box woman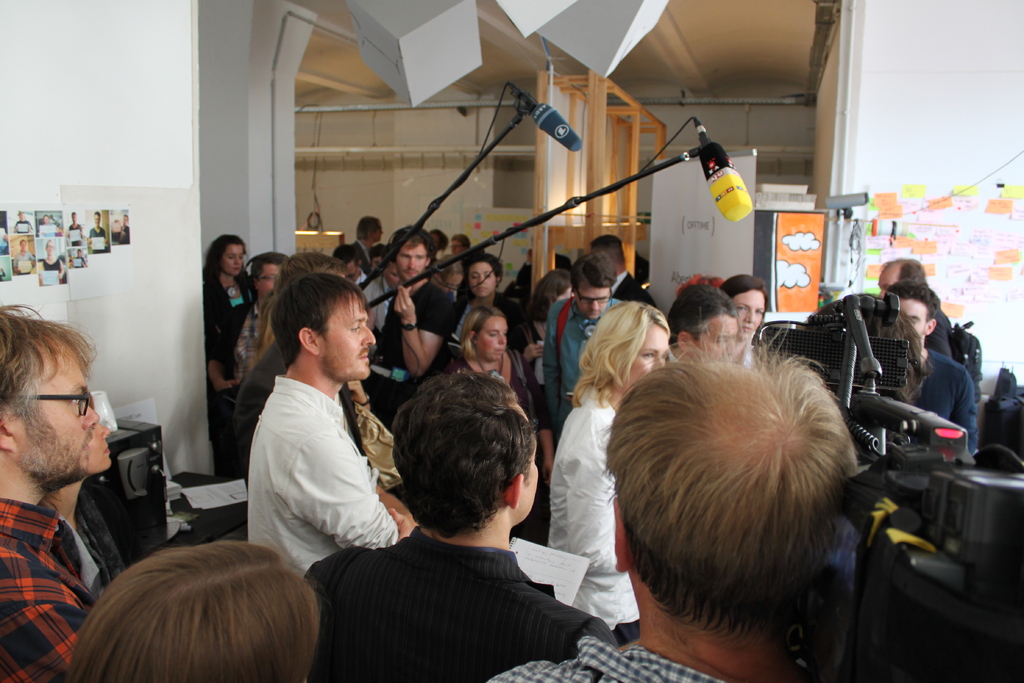
box(203, 233, 254, 477)
